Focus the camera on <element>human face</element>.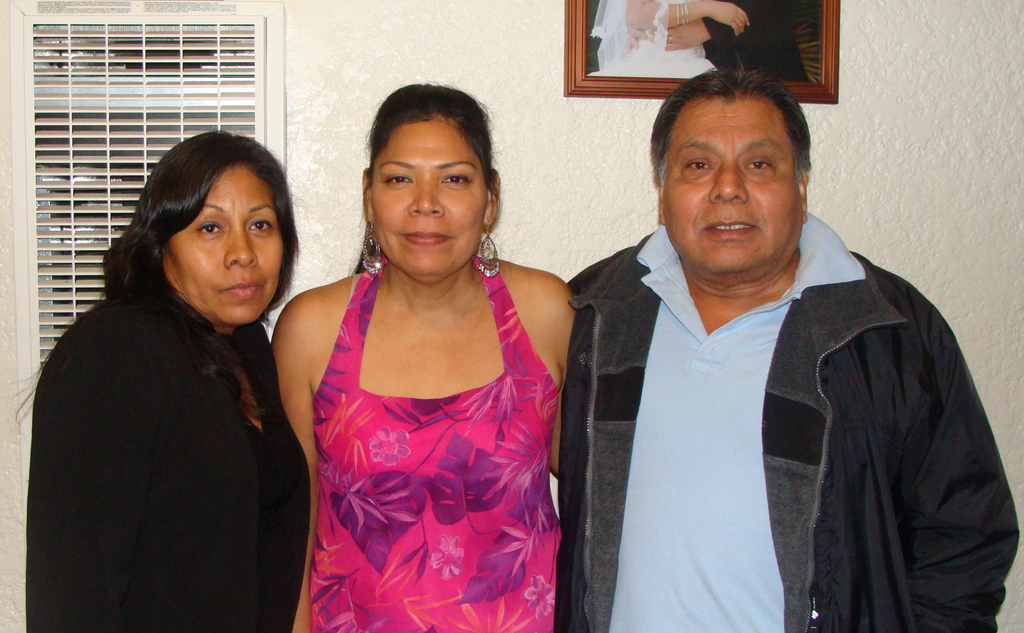
Focus region: [661,100,800,277].
